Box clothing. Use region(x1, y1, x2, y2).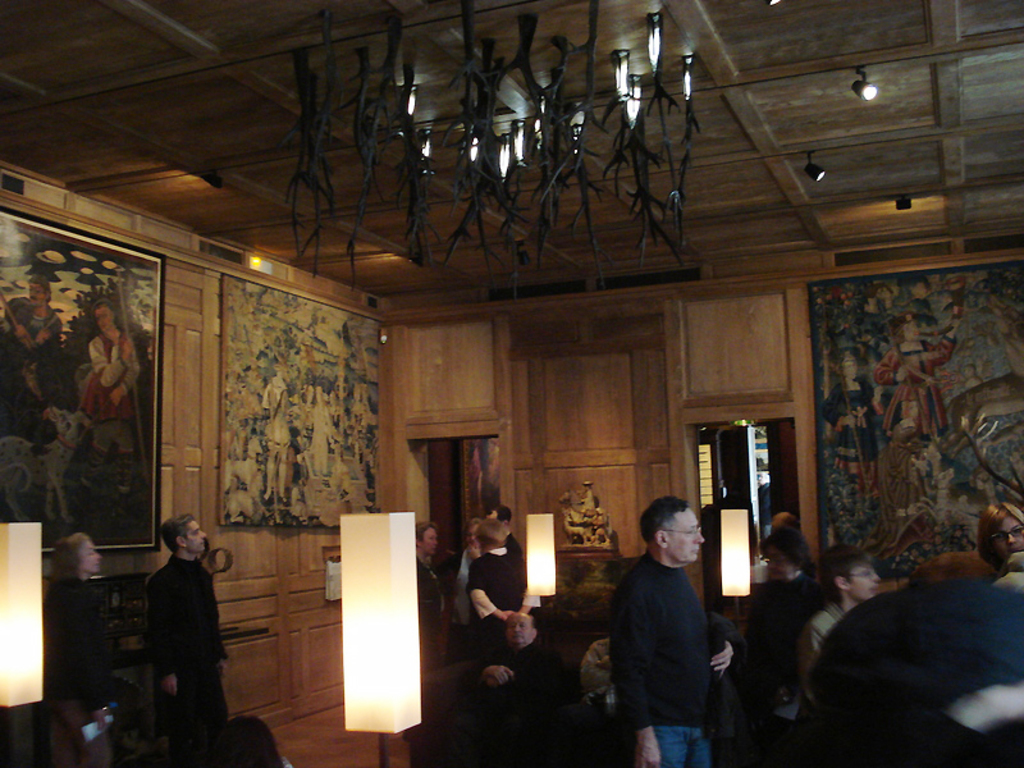
region(605, 553, 724, 767).
